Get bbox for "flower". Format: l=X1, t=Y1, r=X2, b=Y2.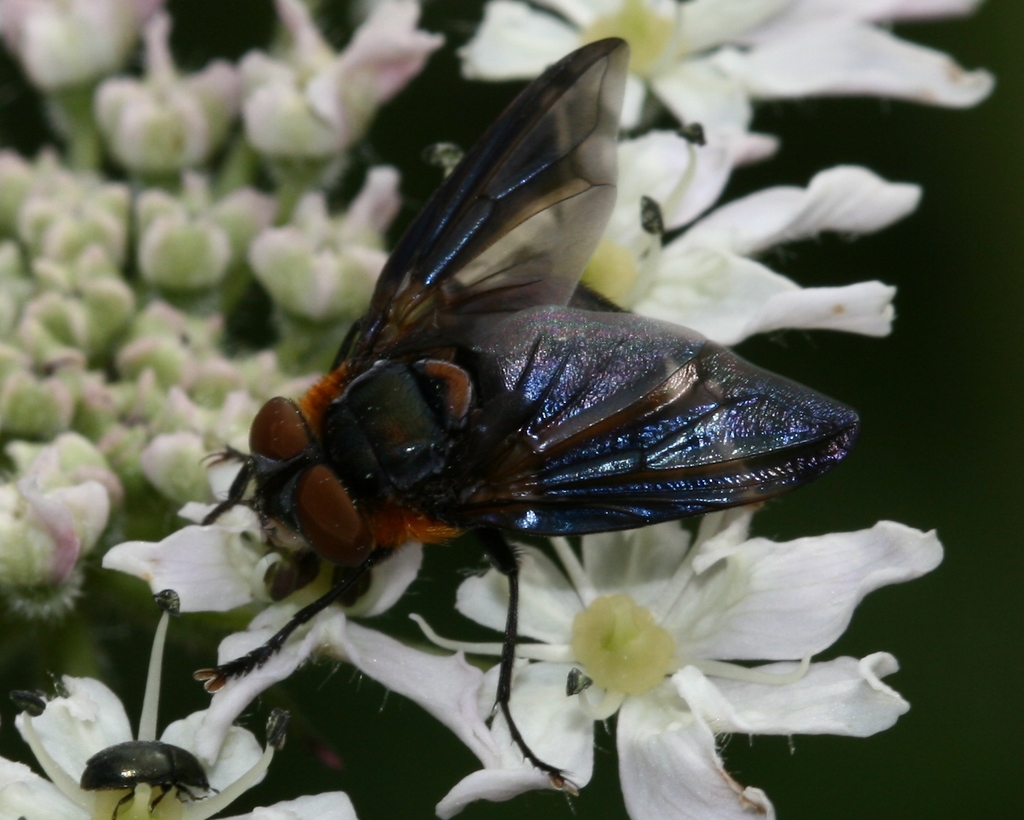
l=450, t=118, r=925, b=349.
